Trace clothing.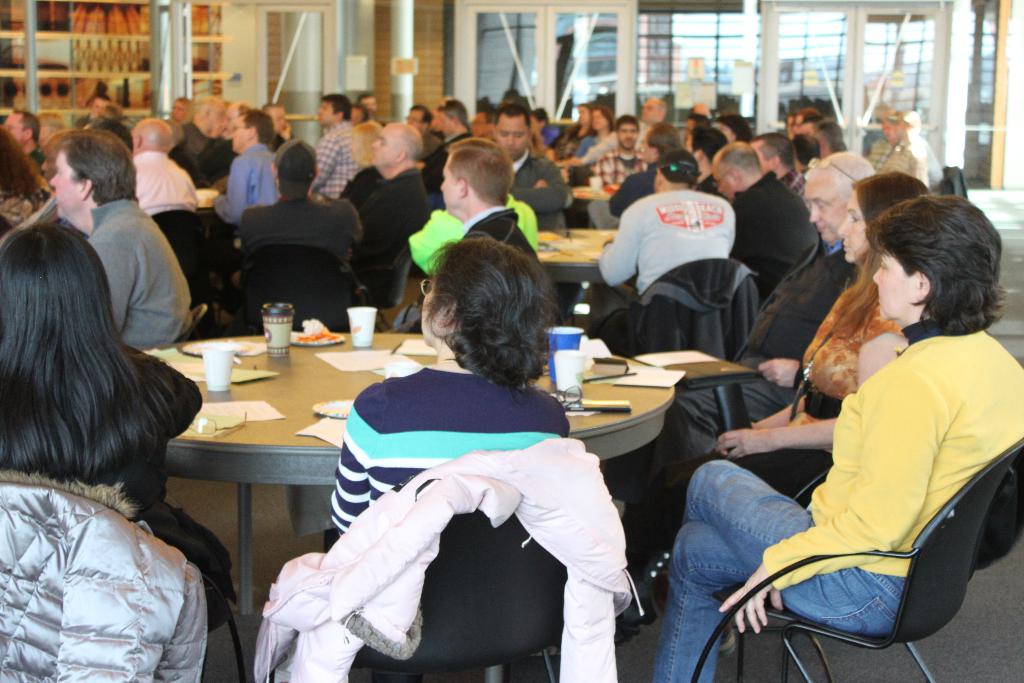
Traced to pyautogui.locateOnScreen(593, 142, 649, 233).
